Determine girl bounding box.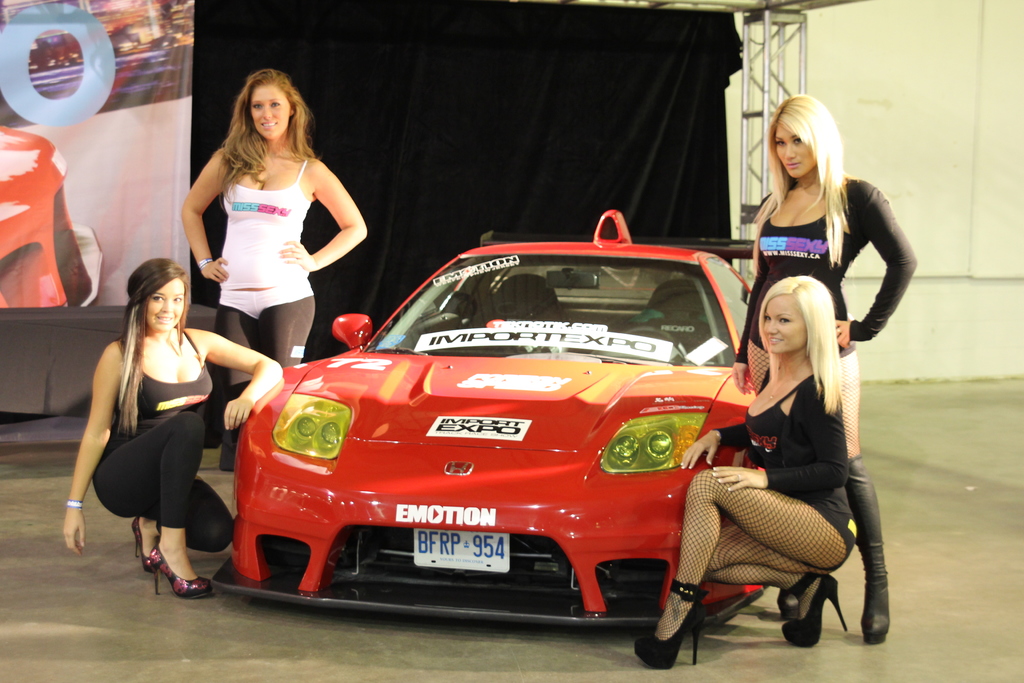
Determined: bbox=(732, 92, 919, 646).
